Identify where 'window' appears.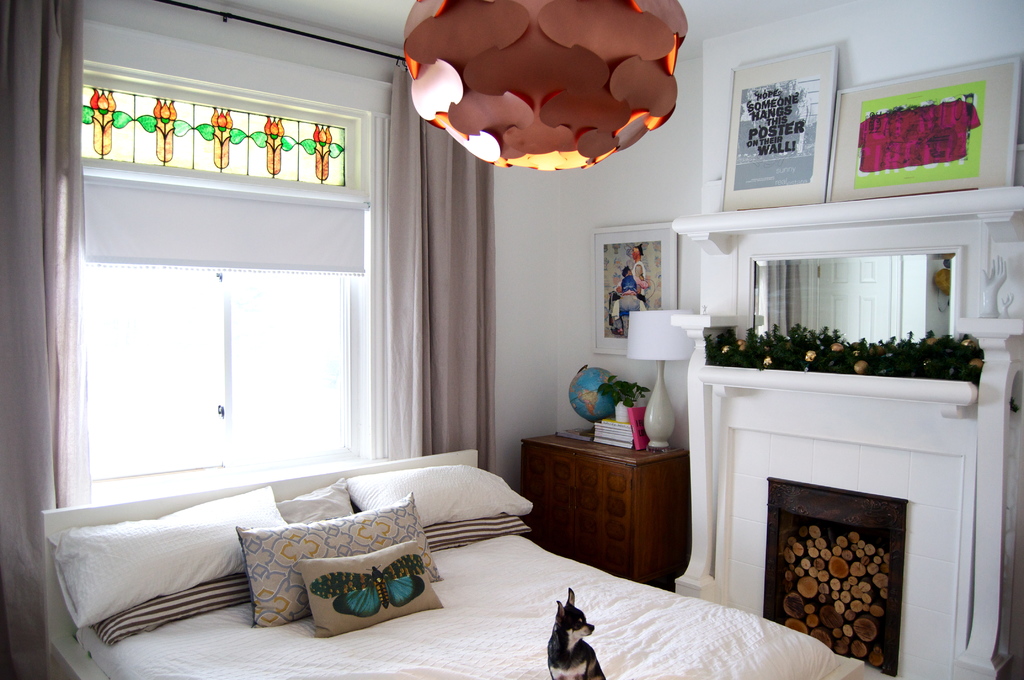
Appears at left=24, top=13, right=402, bottom=529.
